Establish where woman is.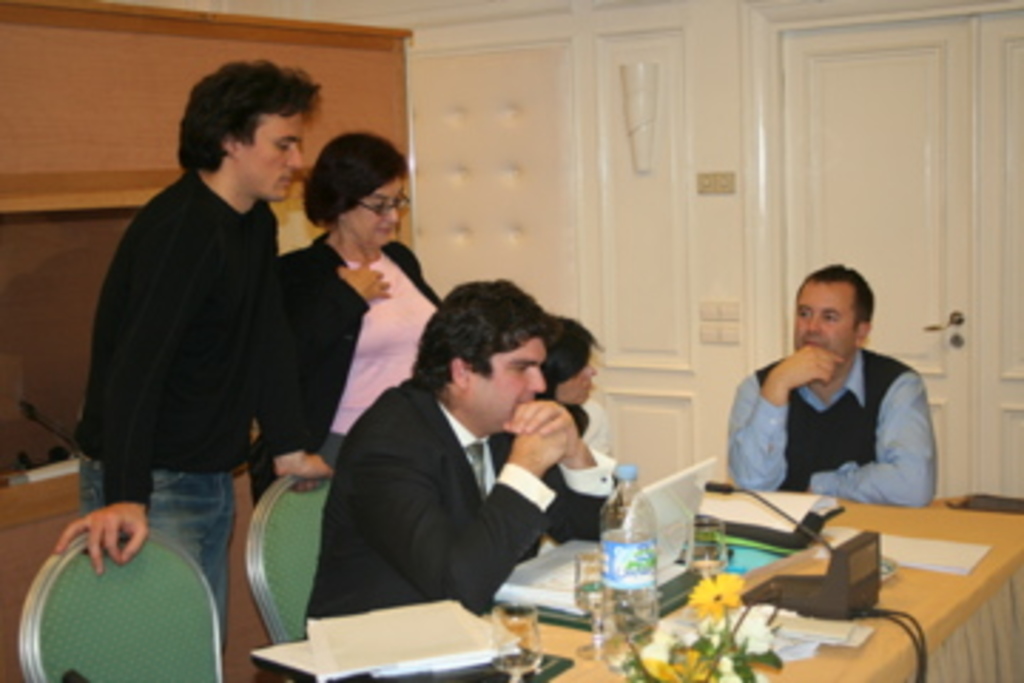
Established at (left=540, top=319, right=623, bottom=475).
